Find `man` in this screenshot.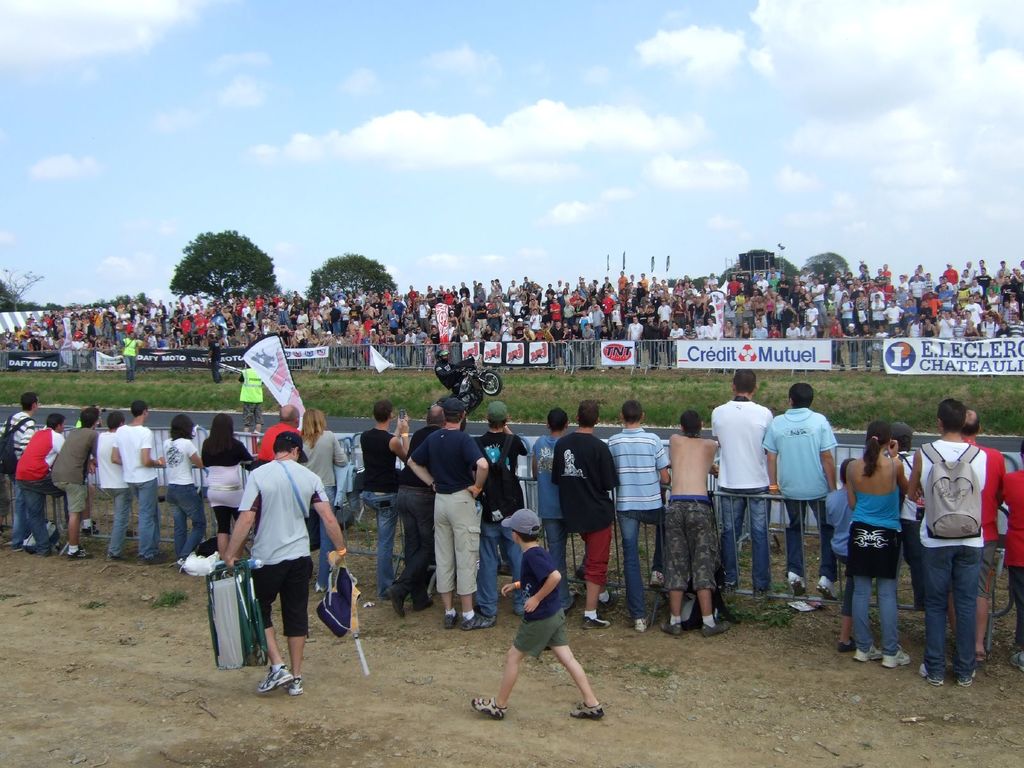
The bounding box for `man` is 77,330,79,333.
